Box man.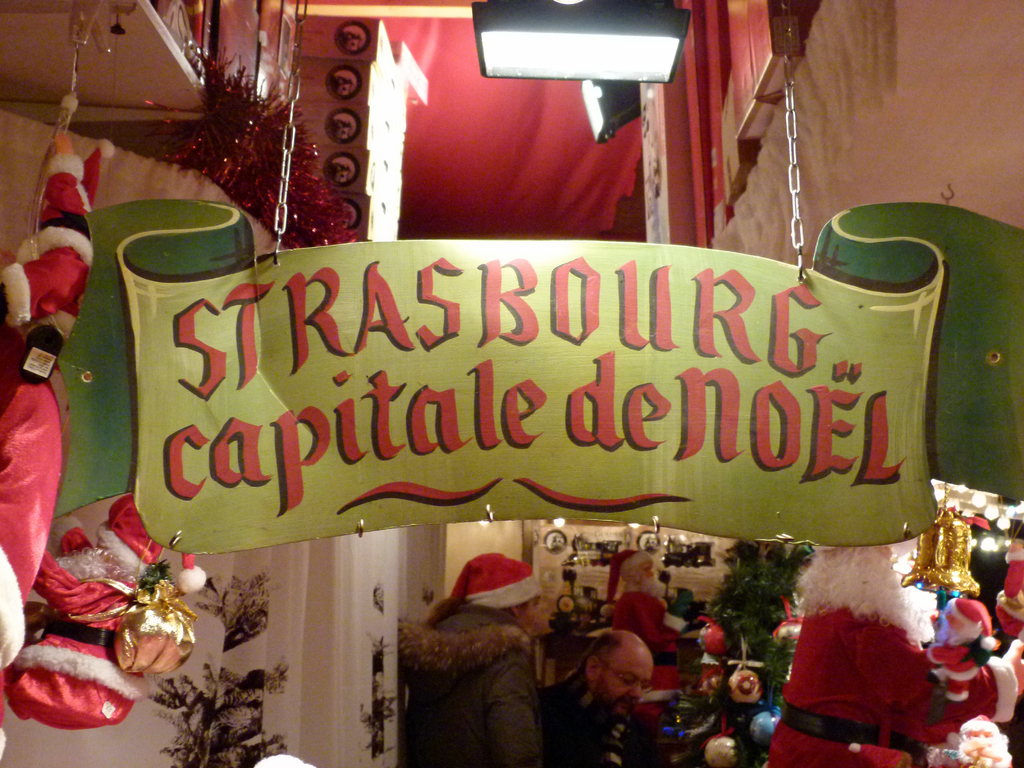
detection(560, 636, 684, 754).
